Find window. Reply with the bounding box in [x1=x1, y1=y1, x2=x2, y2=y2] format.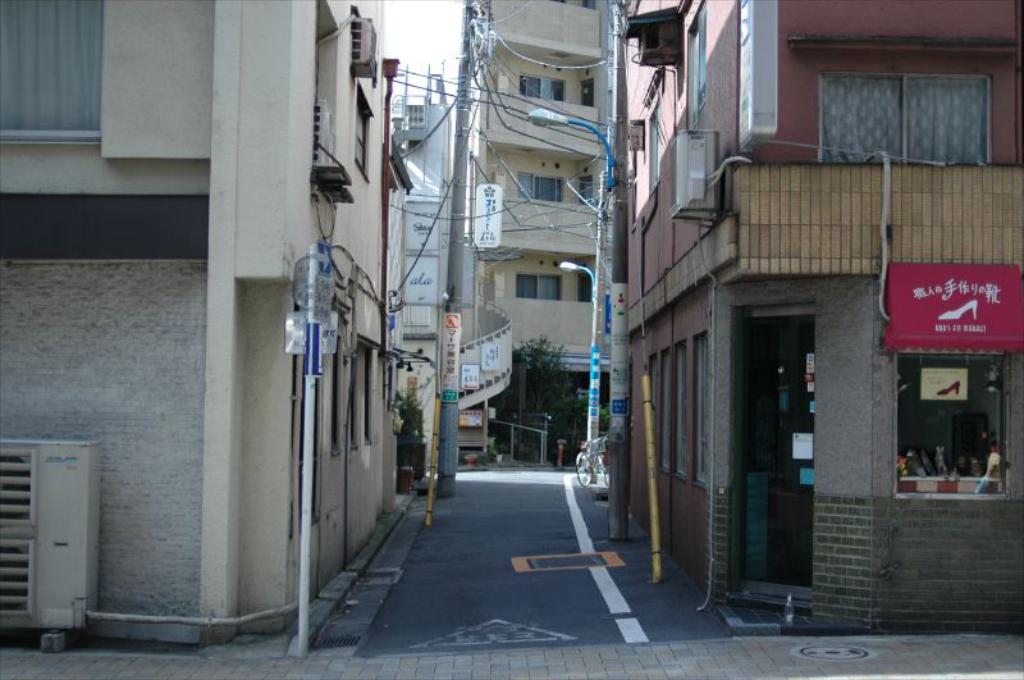
[x1=349, y1=361, x2=364, y2=451].
